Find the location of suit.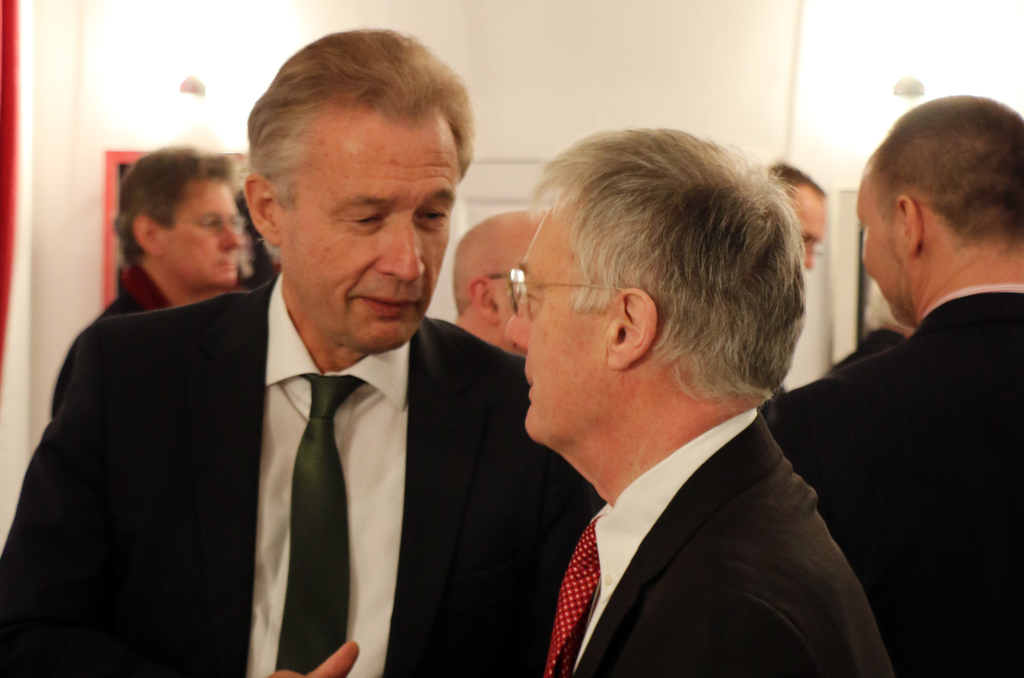
Location: <region>0, 277, 607, 677</region>.
